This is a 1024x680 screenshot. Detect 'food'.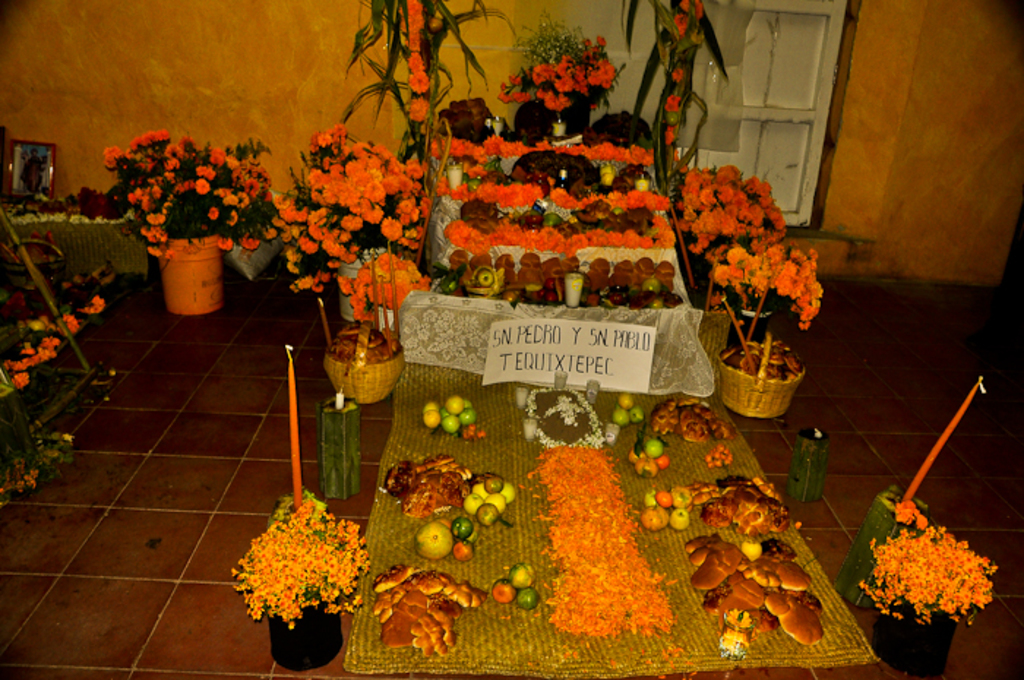
<region>611, 408, 629, 426</region>.
